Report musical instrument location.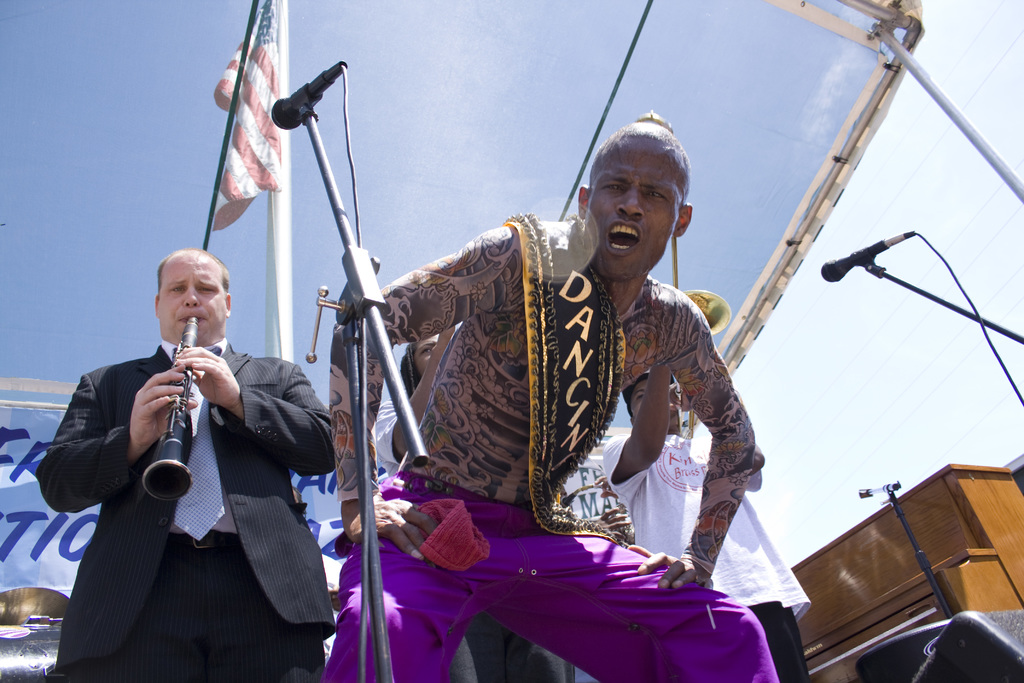
Report: select_region(141, 311, 200, 508).
